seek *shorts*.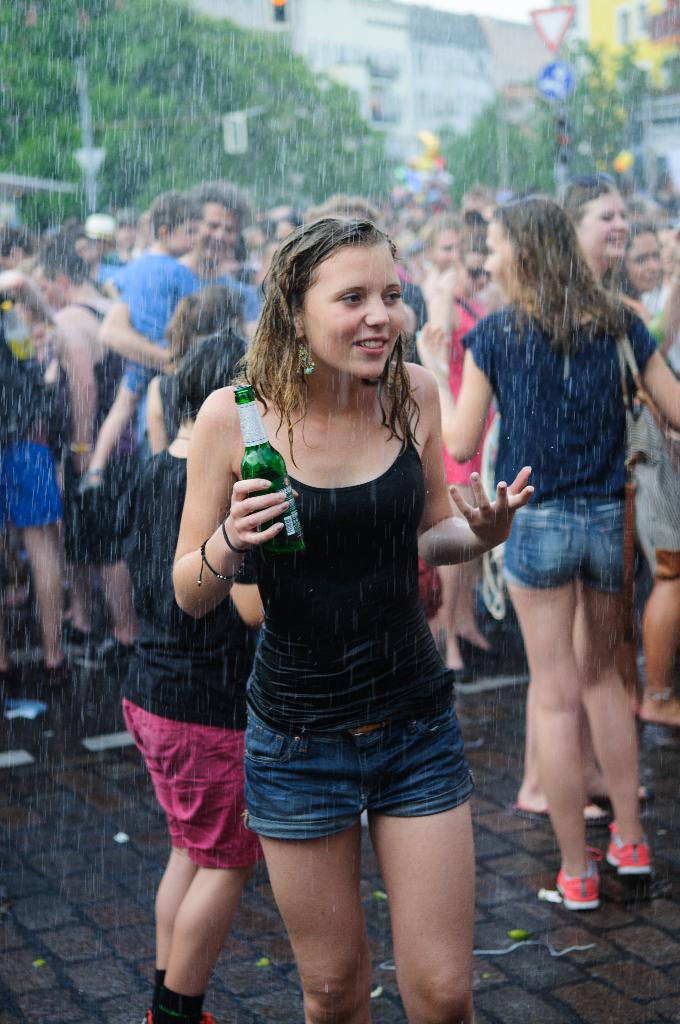
129, 703, 276, 876.
